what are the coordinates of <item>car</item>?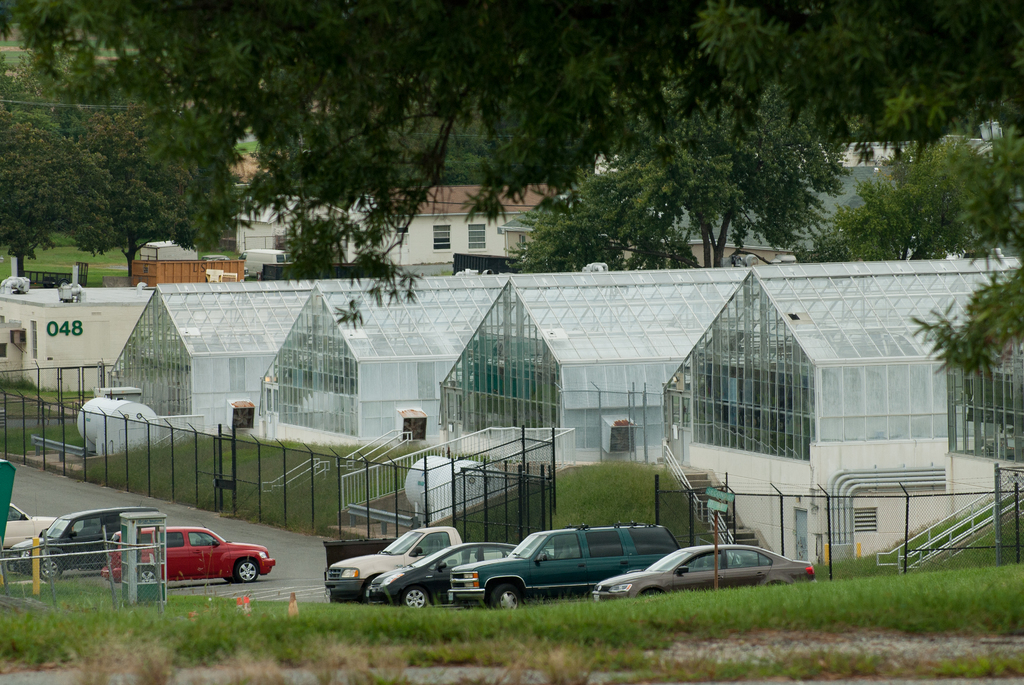
BBox(362, 541, 522, 607).
